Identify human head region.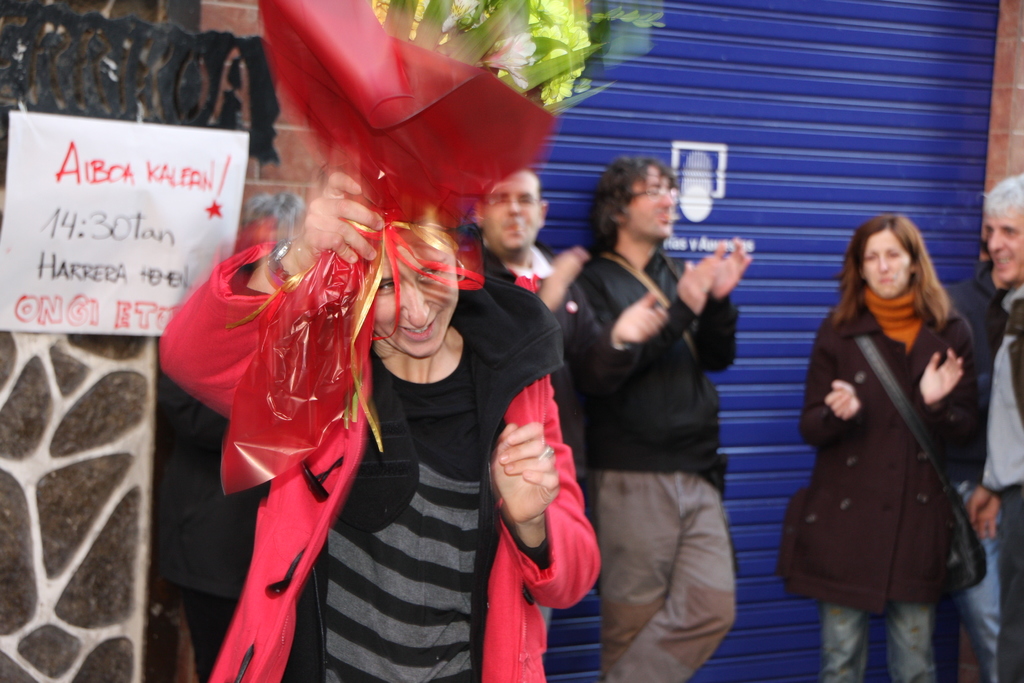
Region: 470 169 545 253.
